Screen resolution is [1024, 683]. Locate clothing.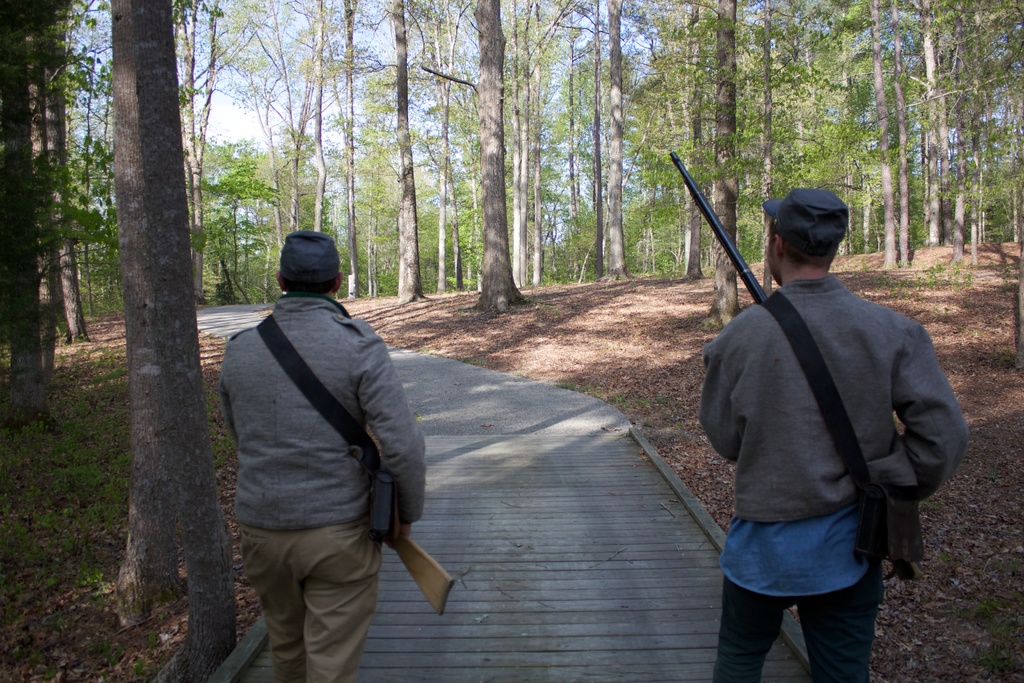
x1=697, y1=269, x2=968, y2=680.
